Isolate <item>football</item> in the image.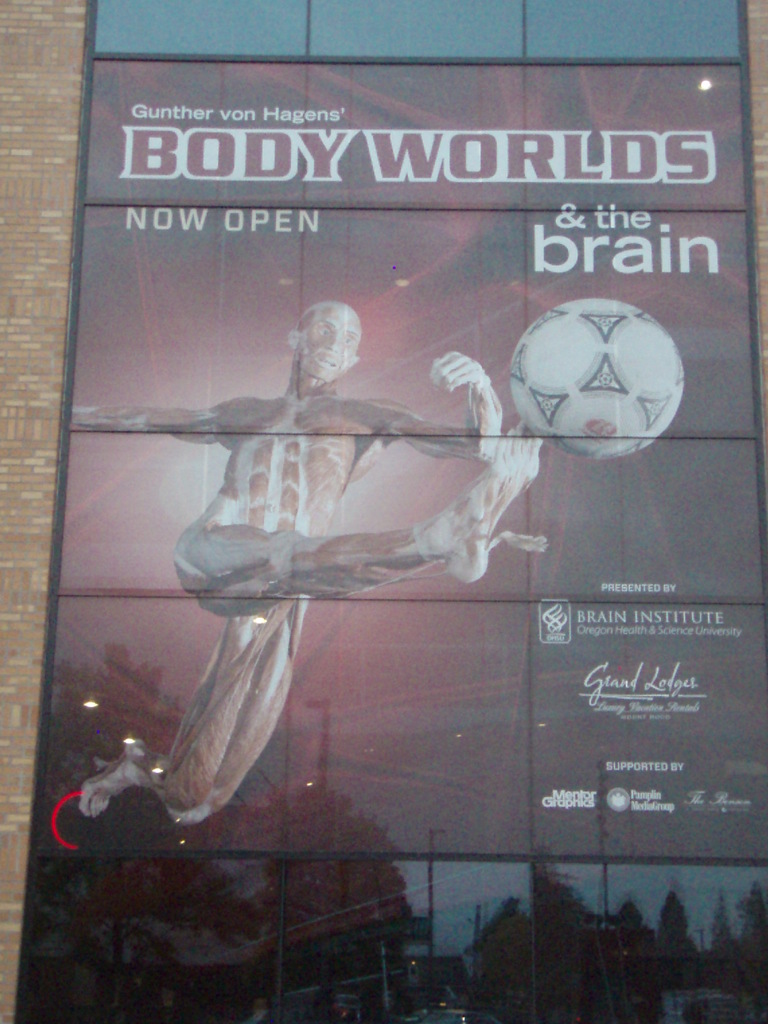
Isolated region: <region>508, 299, 687, 461</region>.
